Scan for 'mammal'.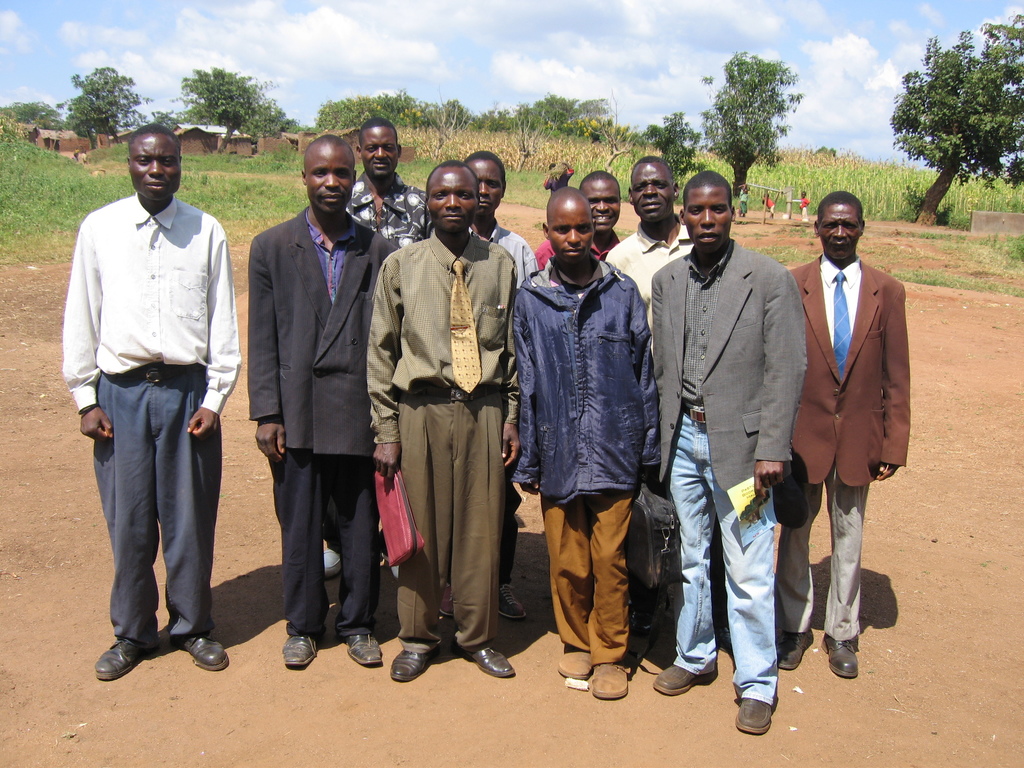
Scan result: <box>326,115,431,579</box>.
